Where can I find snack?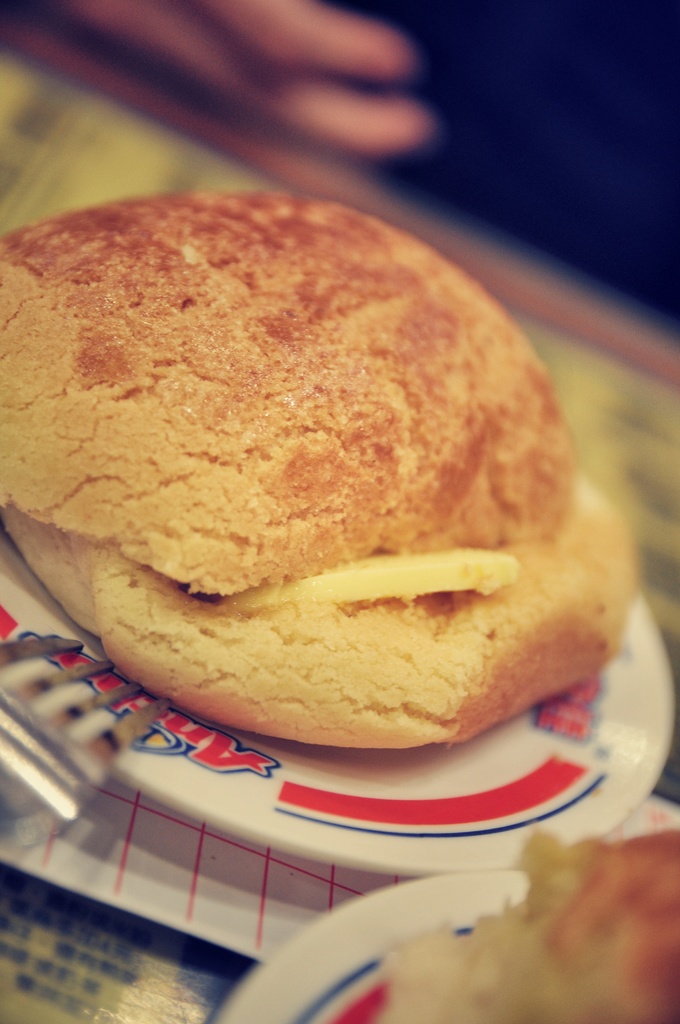
You can find it at {"left": 0, "top": 186, "right": 647, "bottom": 742}.
